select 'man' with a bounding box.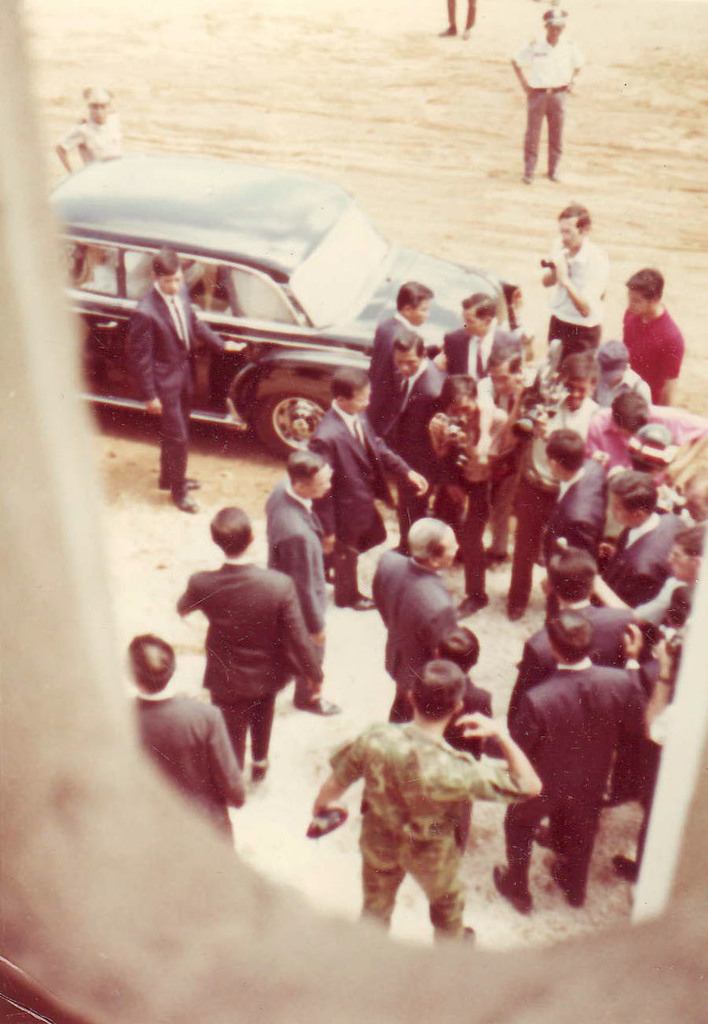
x1=124, y1=631, x2=246, y2=845.
